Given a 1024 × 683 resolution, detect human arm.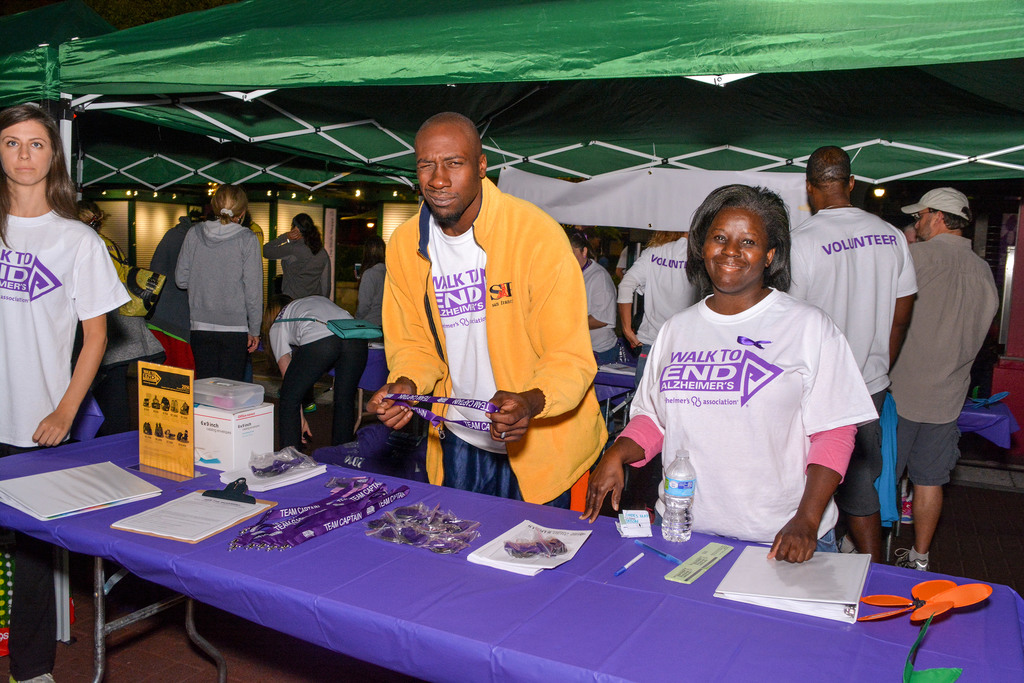
crop(582, 270, 619, 332).
